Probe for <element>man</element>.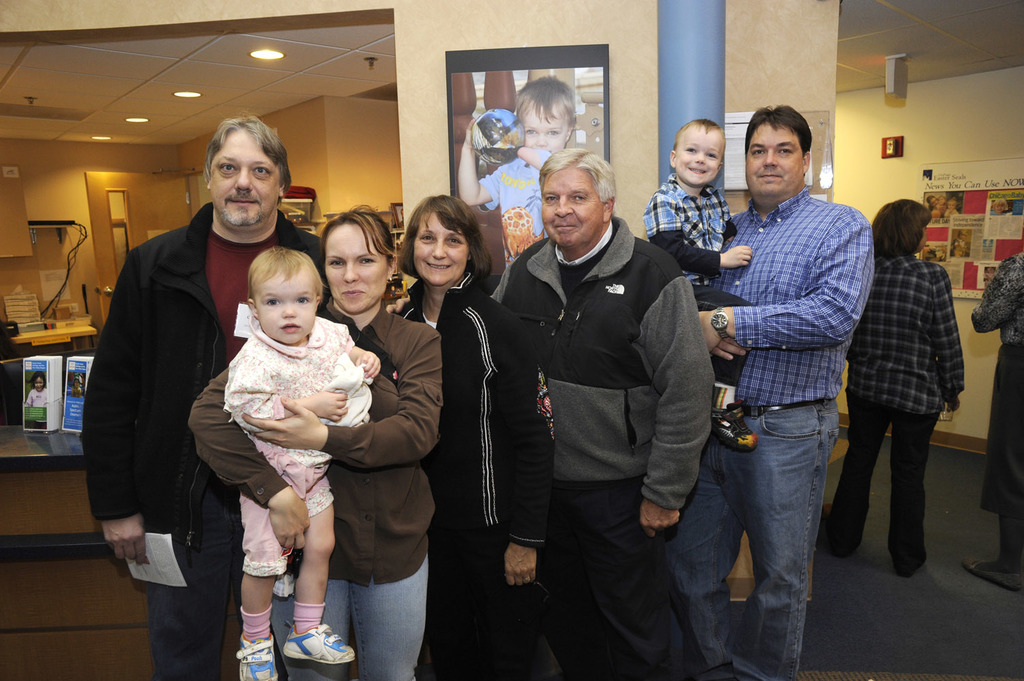
Probe result: 661,106,873,680.
